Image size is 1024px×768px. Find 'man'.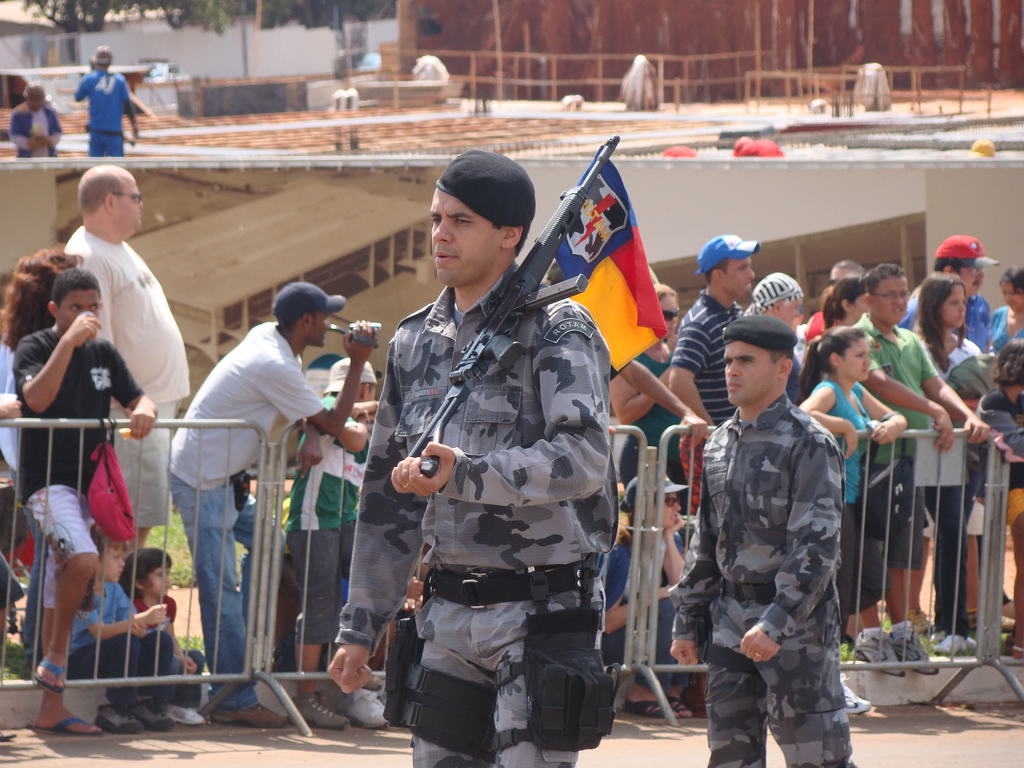
<box>856,262,993,631</box>.
